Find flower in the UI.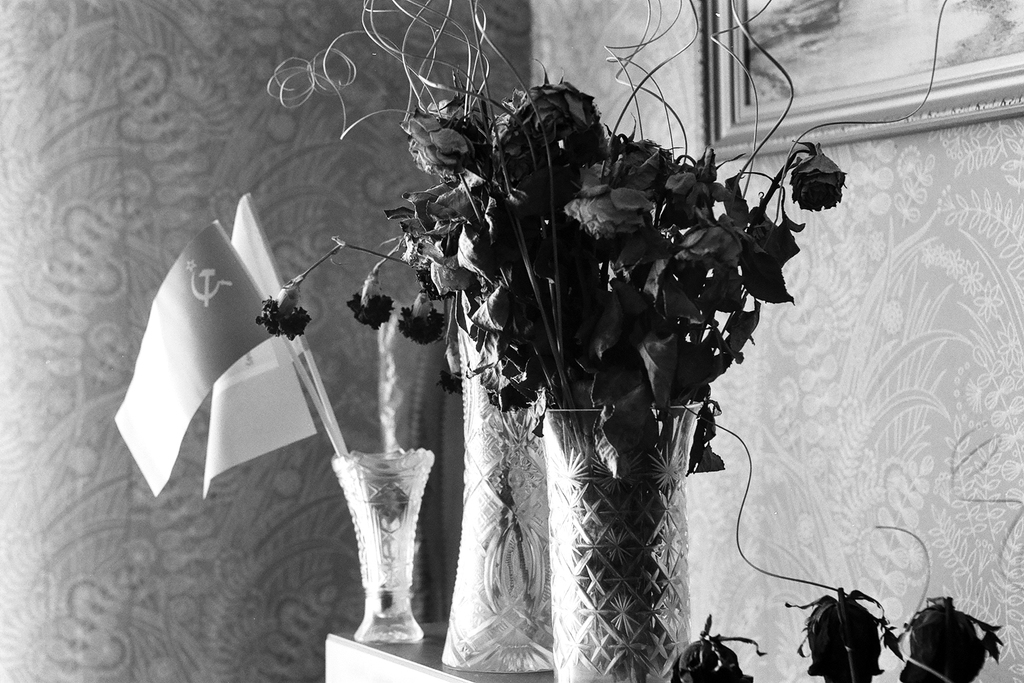
UI element at bbox=(668, 614, 767, 682).
